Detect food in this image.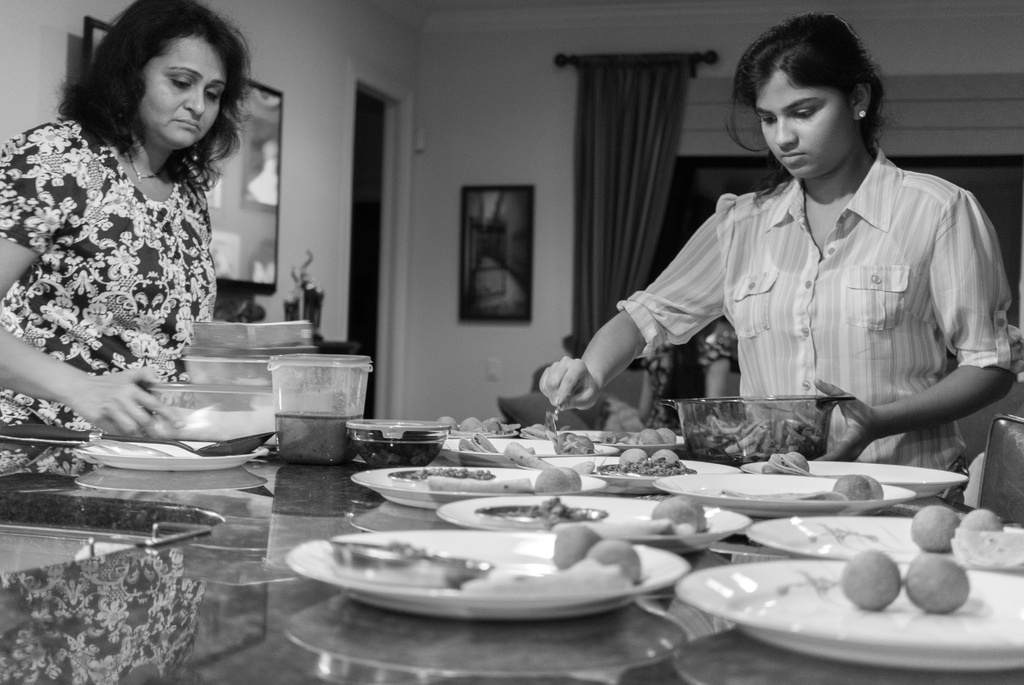
Detection: {"x1": 621, "y1": 455, "x2": 698, "y2": 478}.
